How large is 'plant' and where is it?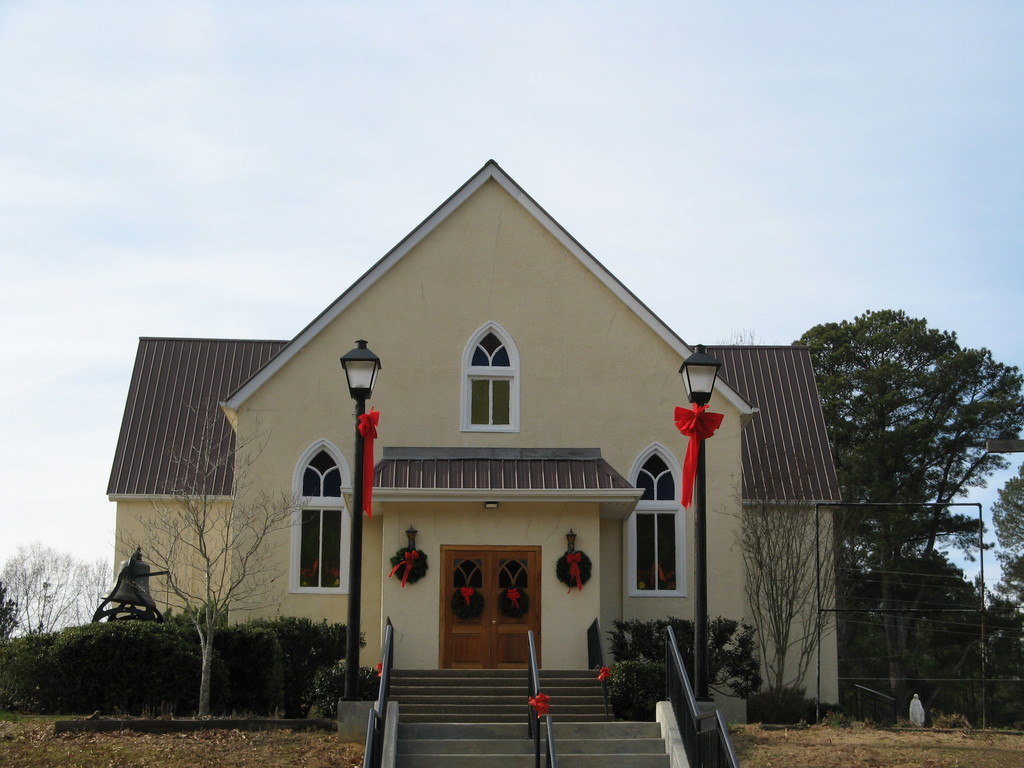
Bounding box: 551/546/593/590.
